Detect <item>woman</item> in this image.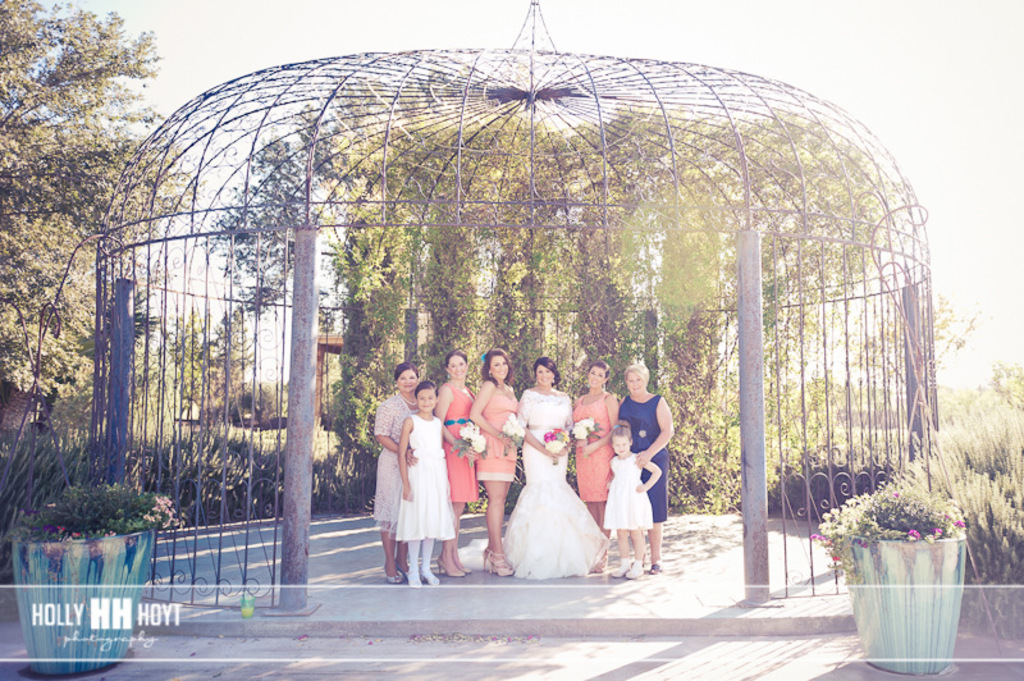
Detection: (566,361,623,570).
